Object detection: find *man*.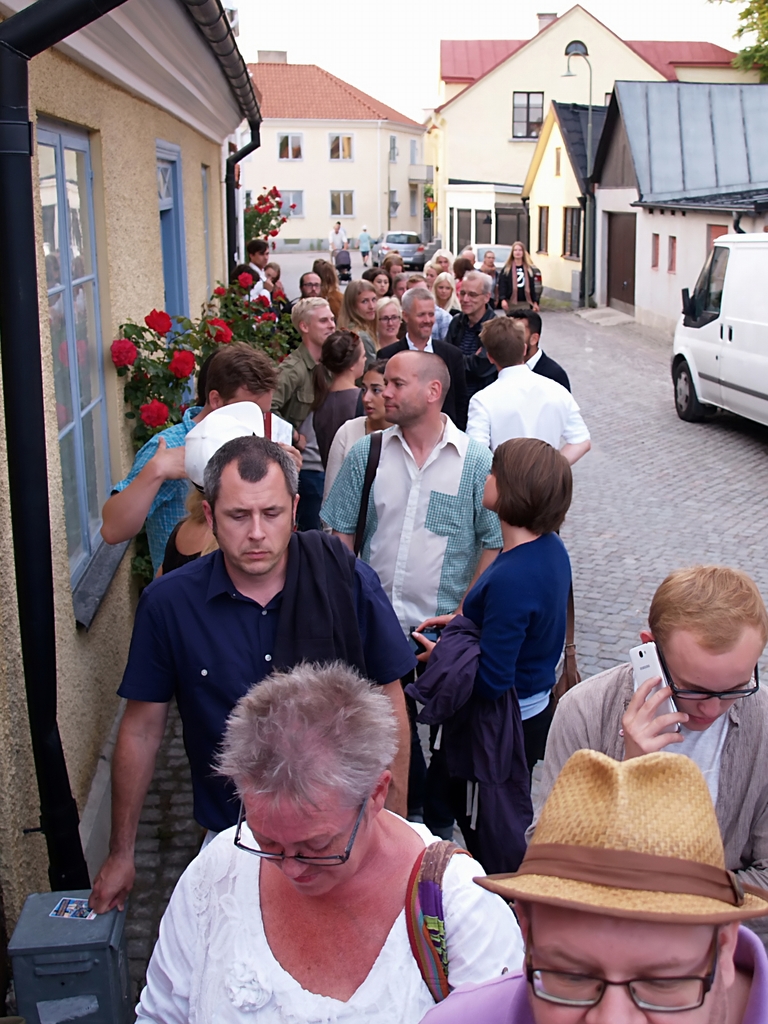
x1=269, y1=294, x2=338, y2=426.
